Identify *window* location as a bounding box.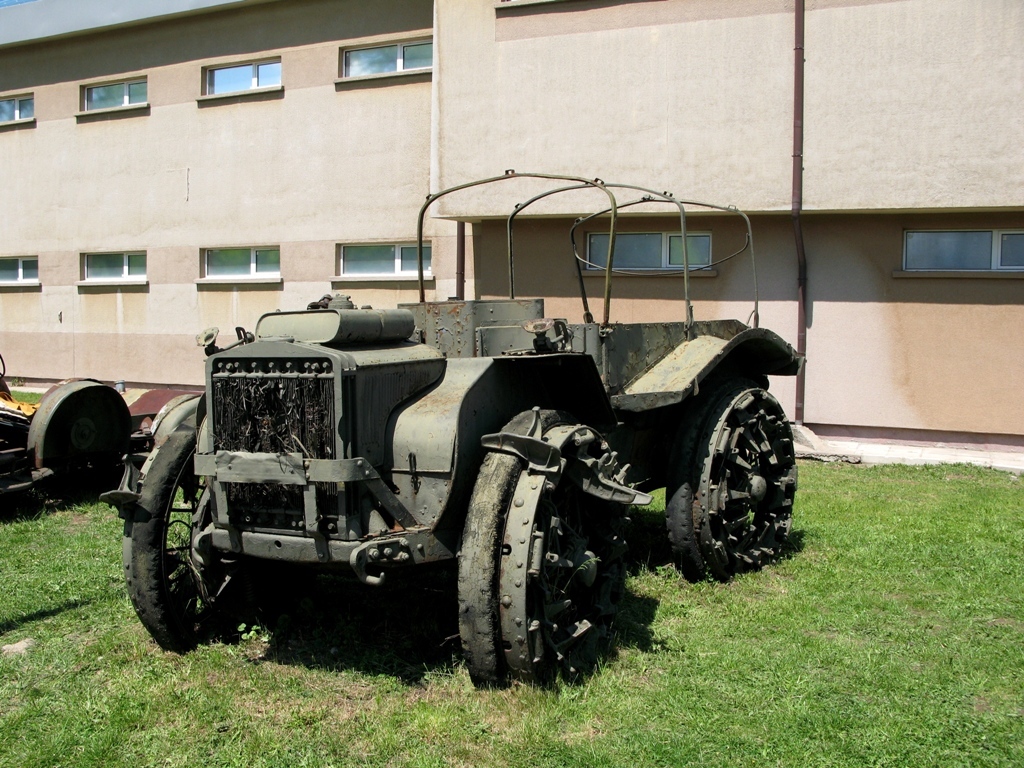
bbox(326, 239, 435, 284).
